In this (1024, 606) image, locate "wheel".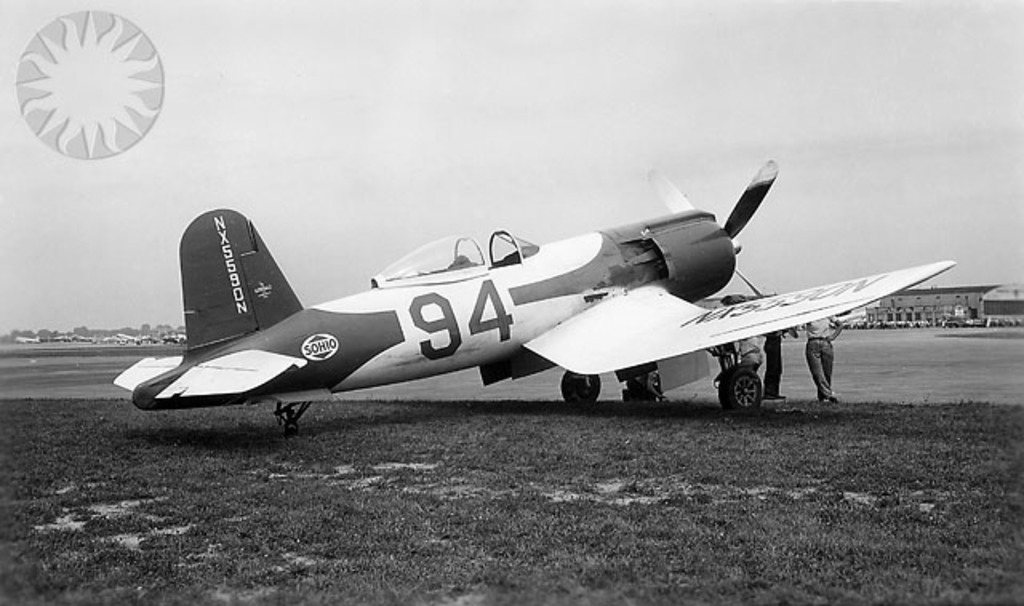
Bounding box: [283, 419, 294, 433].
